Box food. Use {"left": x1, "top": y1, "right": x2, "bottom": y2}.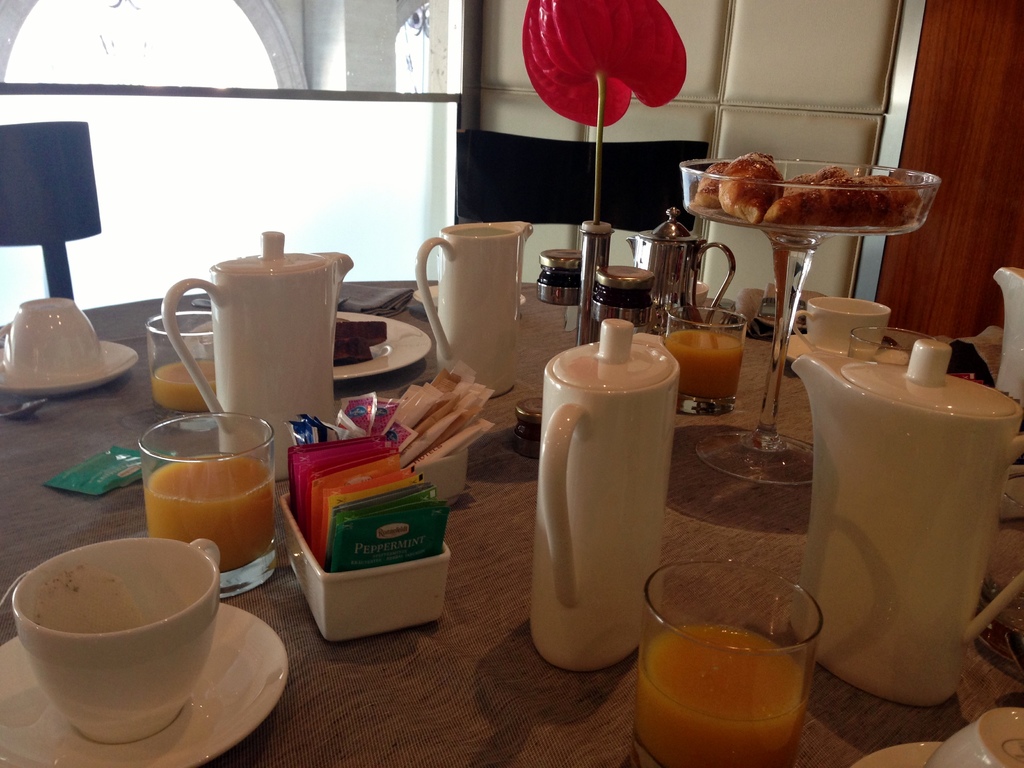
{"left": 683, "top": 145, "right": 924, "bottom": 248}.
